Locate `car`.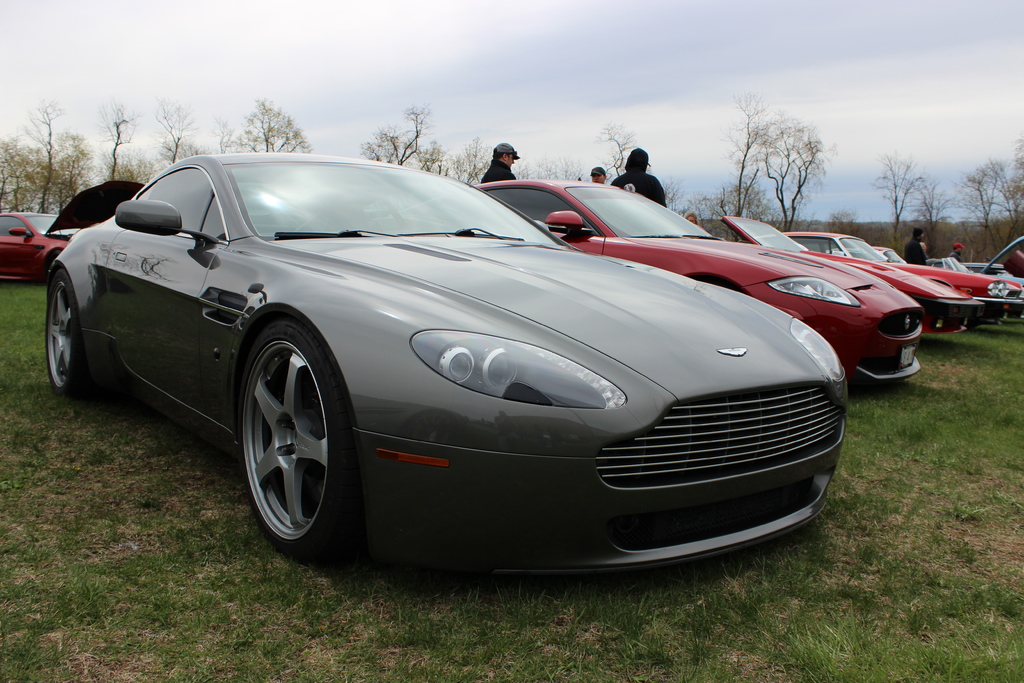
Bounding box: crop(470, 177, 922, 390).
